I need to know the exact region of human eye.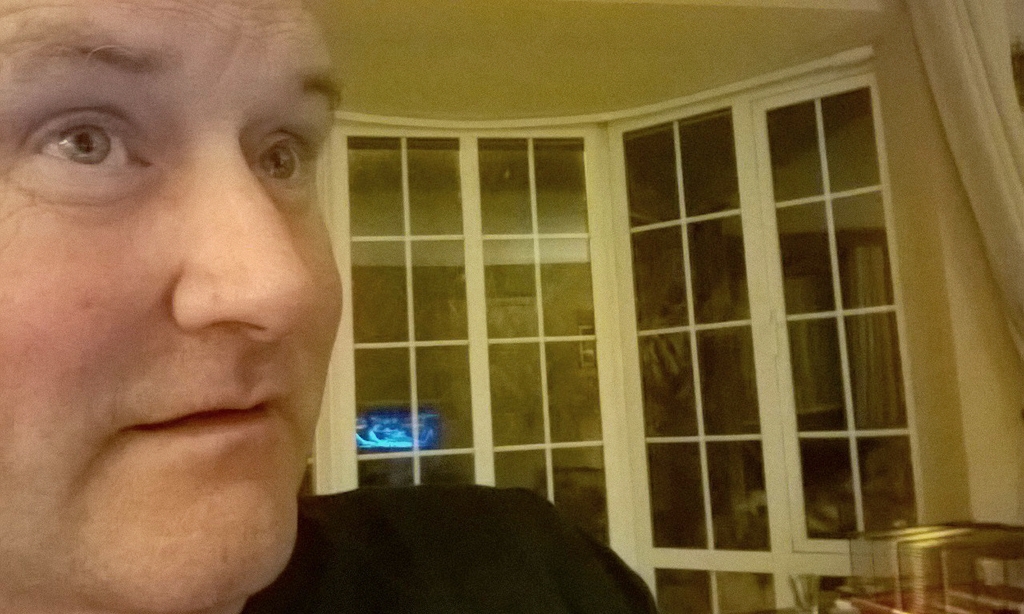
Region: locate(8, 94, 160, 193).
